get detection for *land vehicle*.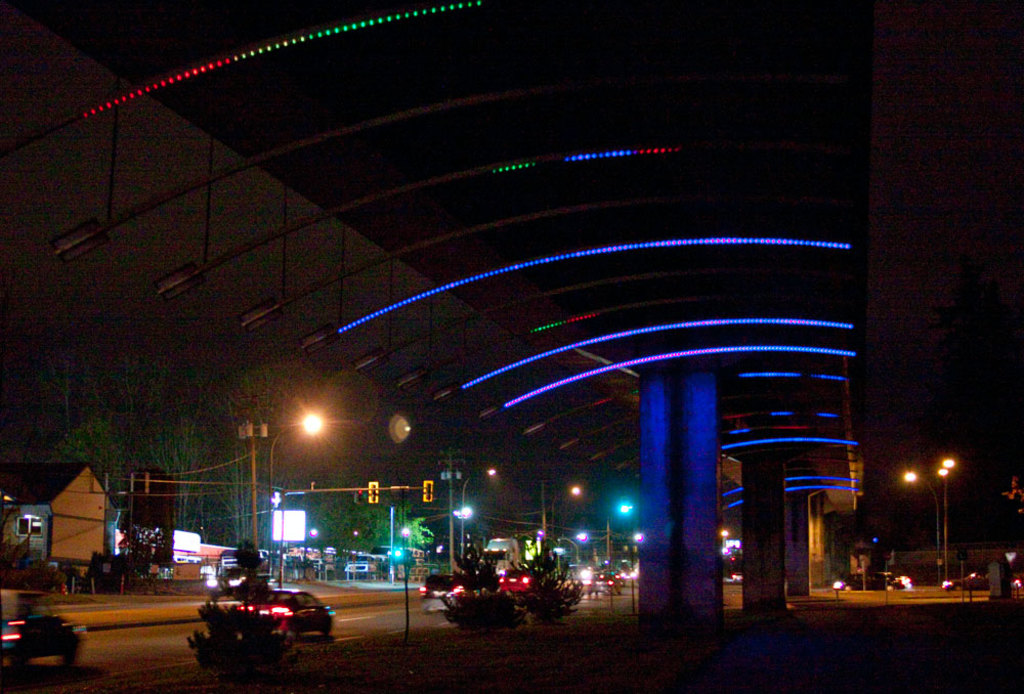
Detection: <bbox>722, 556, 749, 579</bbox>.
